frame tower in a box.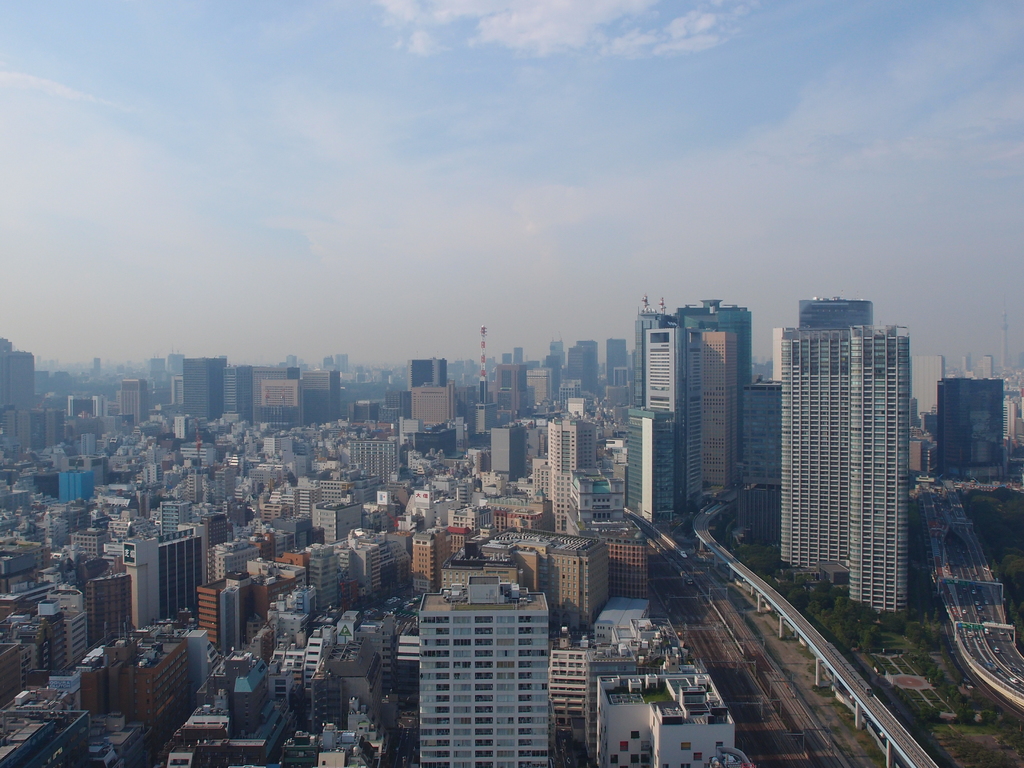
crop(167, 346, 187, 376).
